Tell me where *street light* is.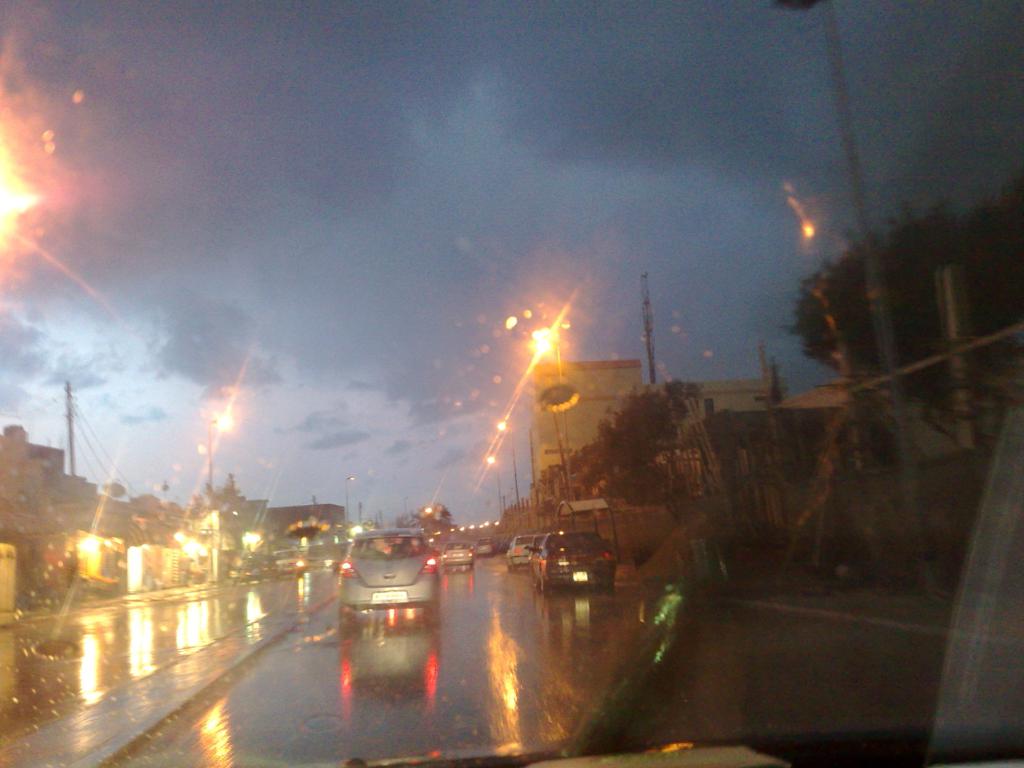
*street light* is at x1=495, y1=418, x2=522, y2=511.
